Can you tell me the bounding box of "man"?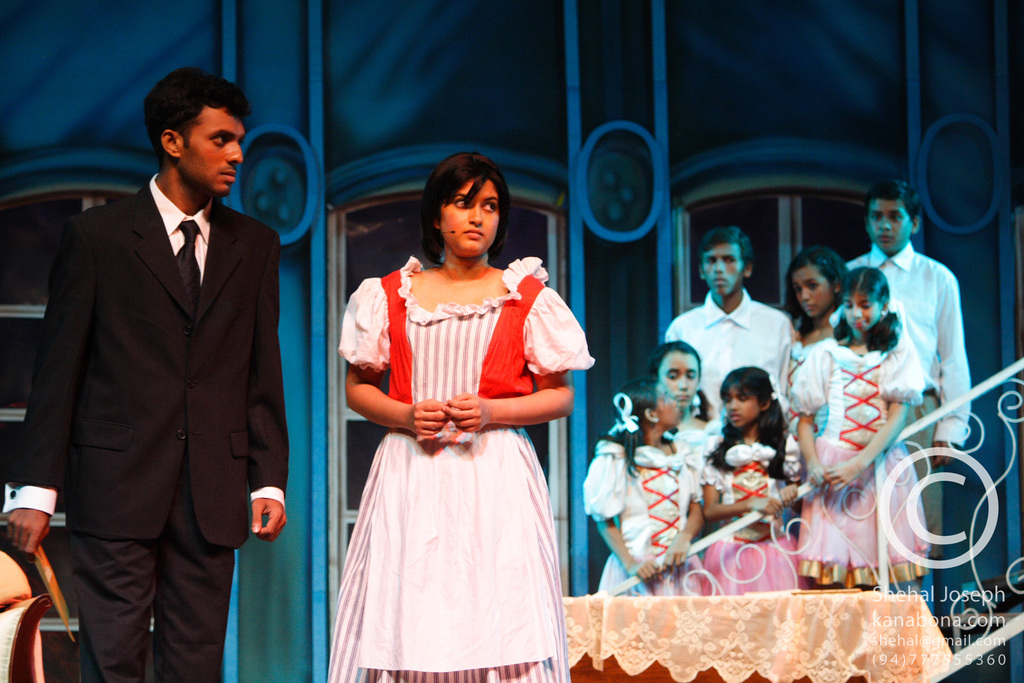
bbox(664, 226, 793, 423).
